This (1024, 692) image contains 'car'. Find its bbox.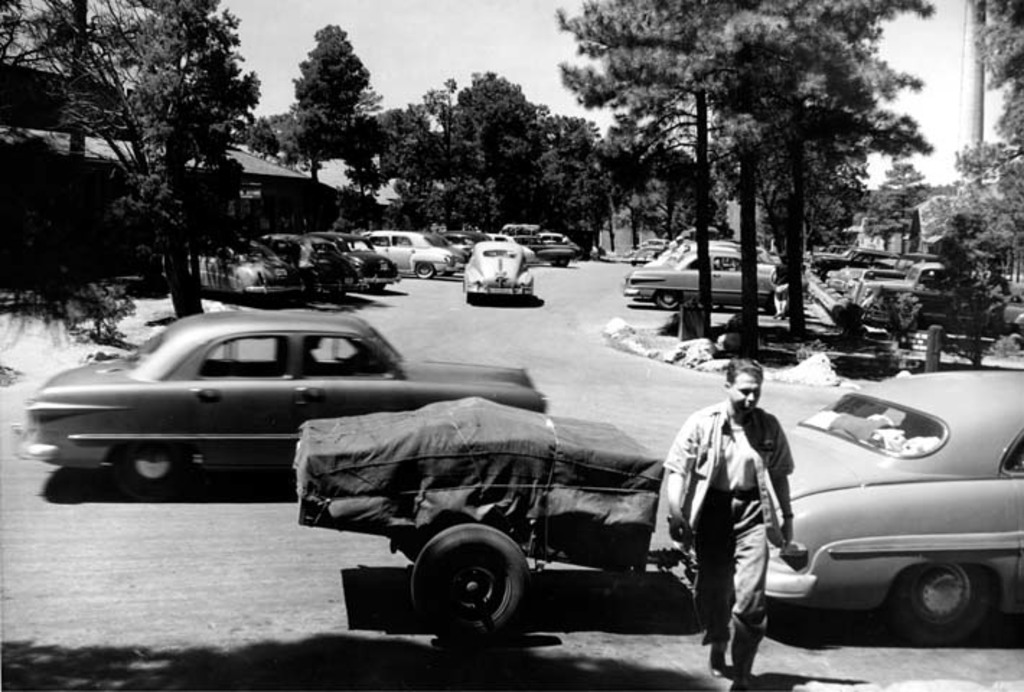
[left=13, top=306, right=552, bottom=494].
